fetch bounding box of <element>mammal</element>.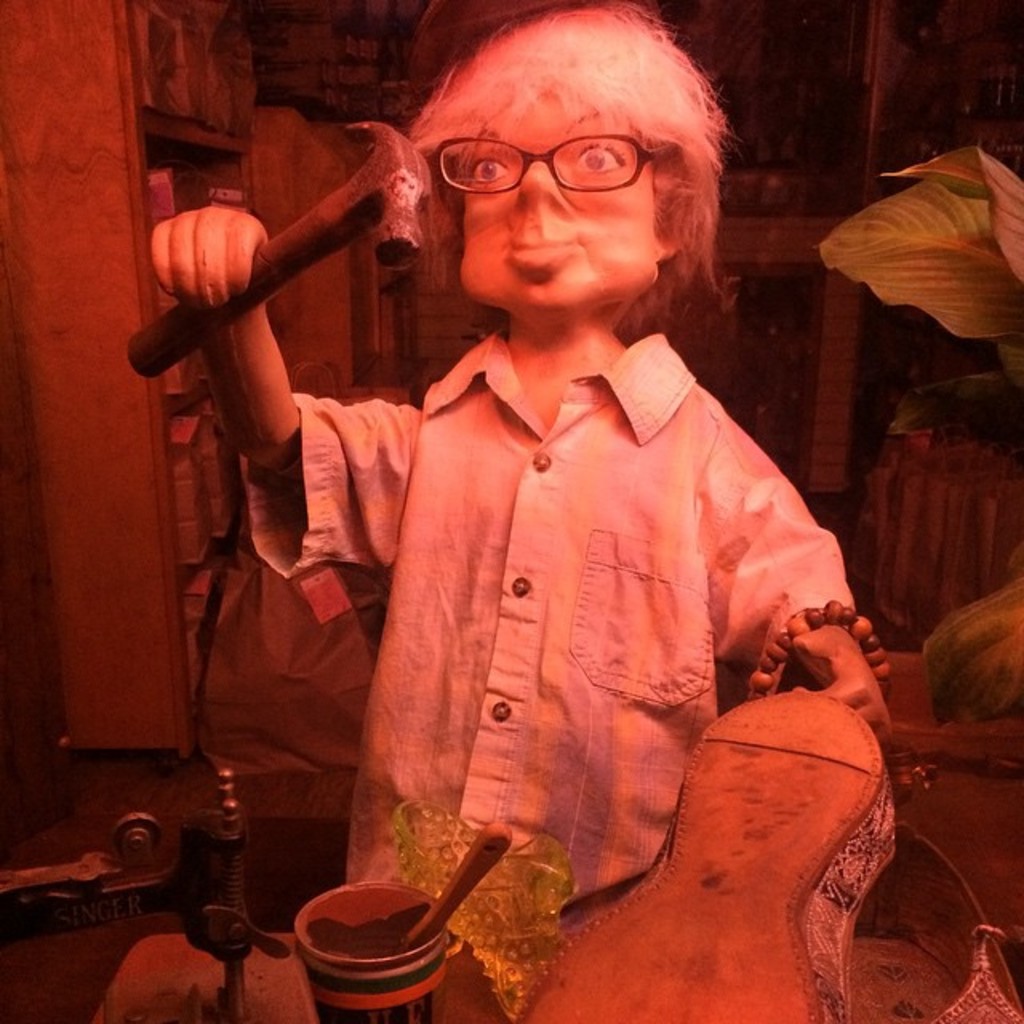
Bbox: [139,0,891,950].
